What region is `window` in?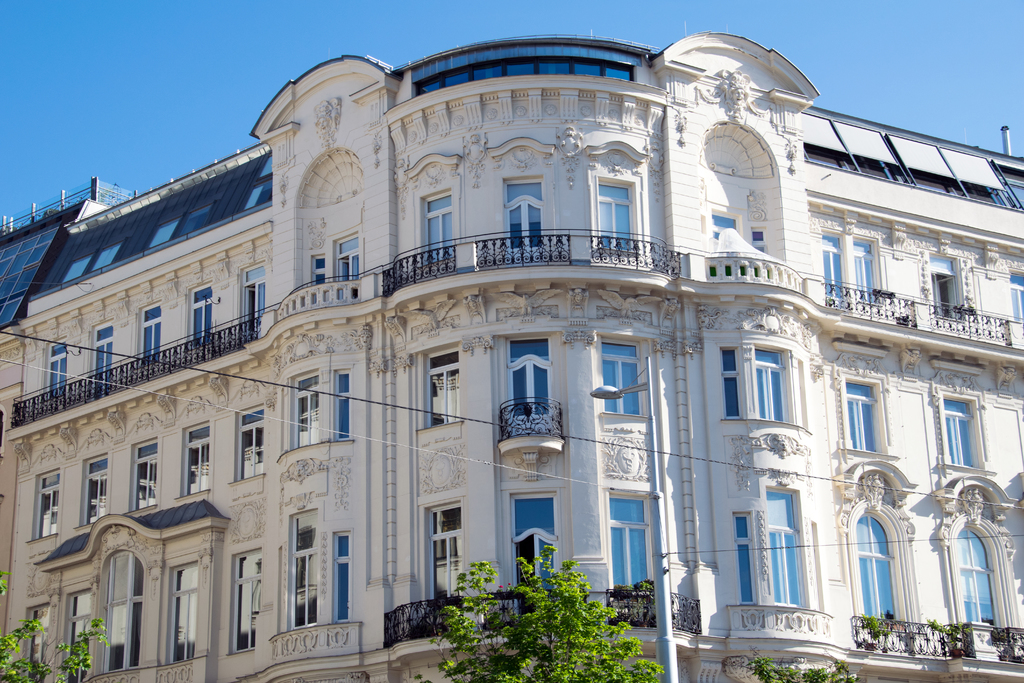
[594, 181, 635, 249].
